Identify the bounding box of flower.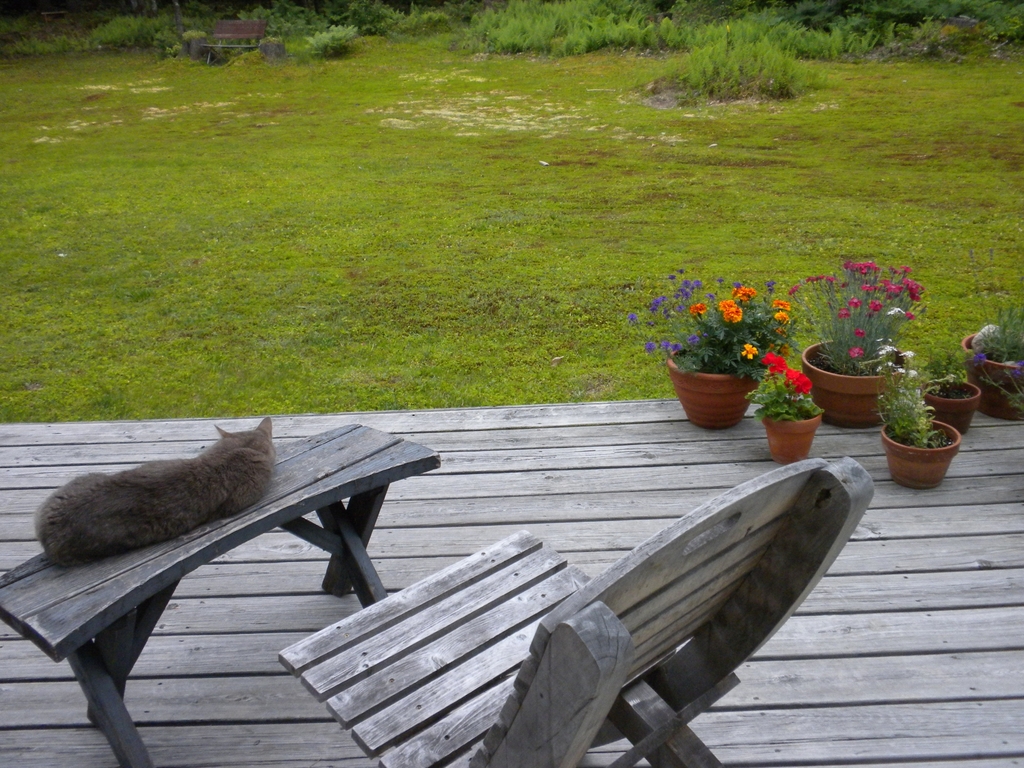
detection(773, 311, 787, 323).
